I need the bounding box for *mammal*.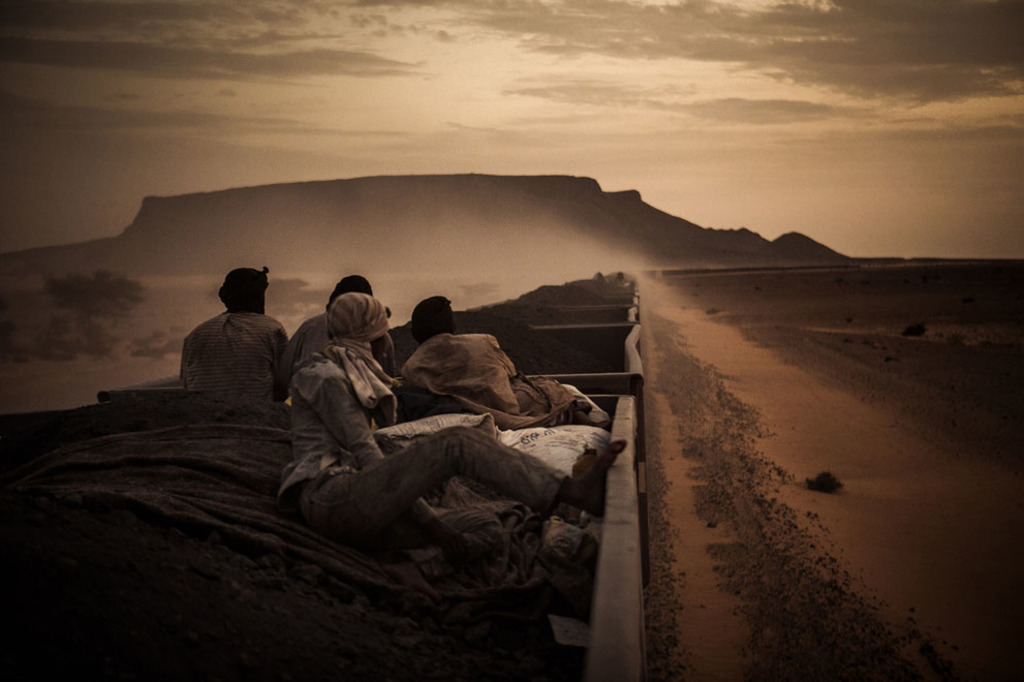
Here it is: (286, 291, 629, 580).
